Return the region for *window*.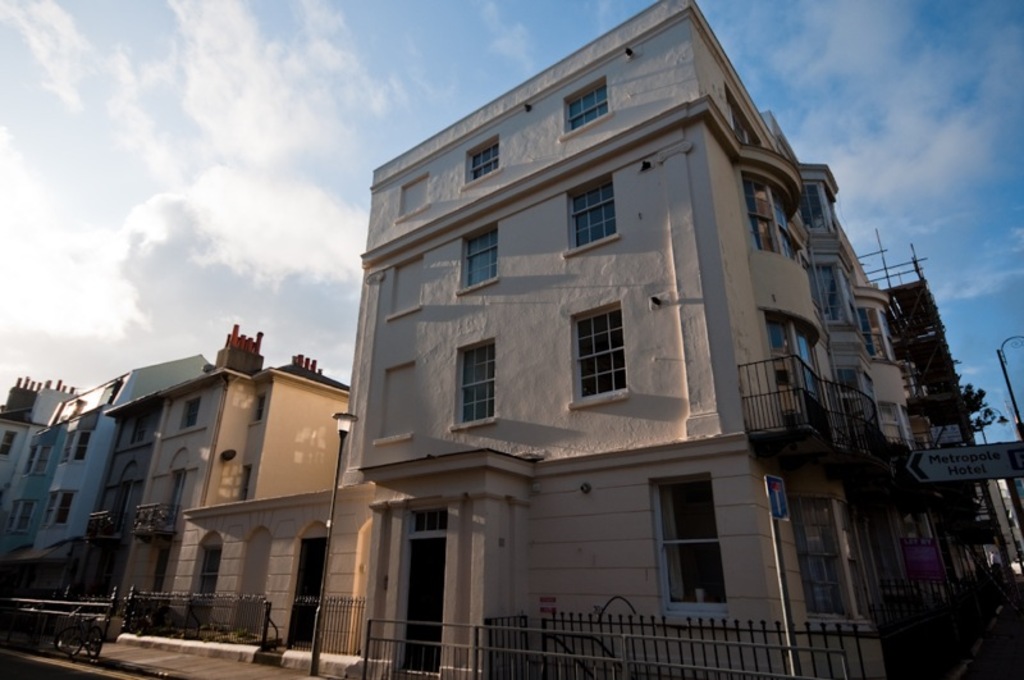
{"x1": 762, "y1": 310, "x2": 826, "y2": 439}.
